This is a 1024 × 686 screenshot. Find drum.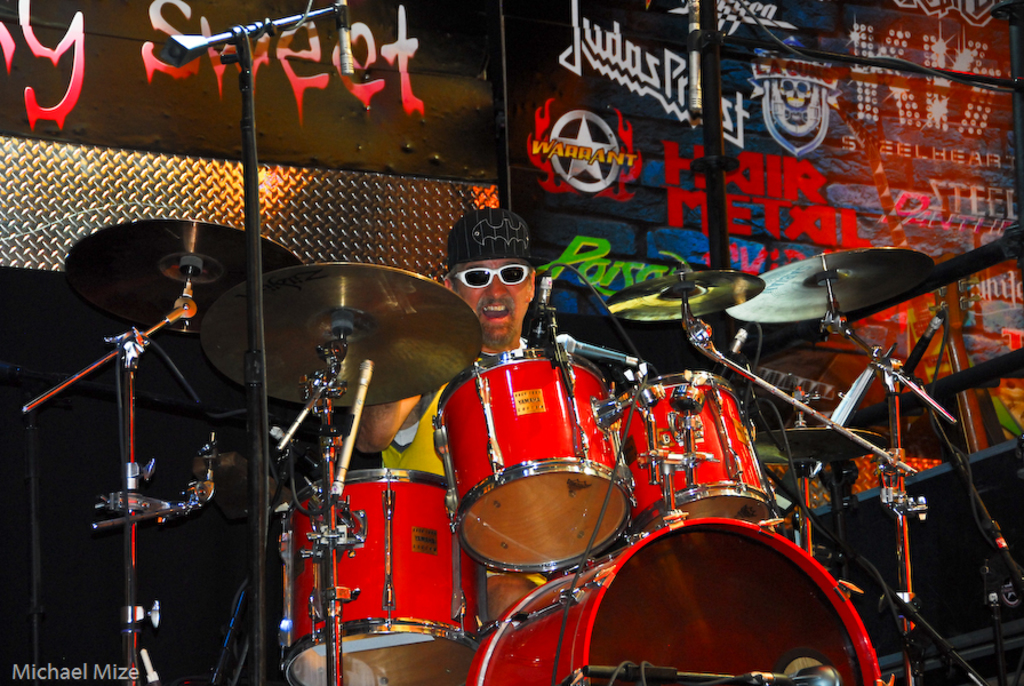
Bounding box: bbox=[616, 369, 776, 534].
